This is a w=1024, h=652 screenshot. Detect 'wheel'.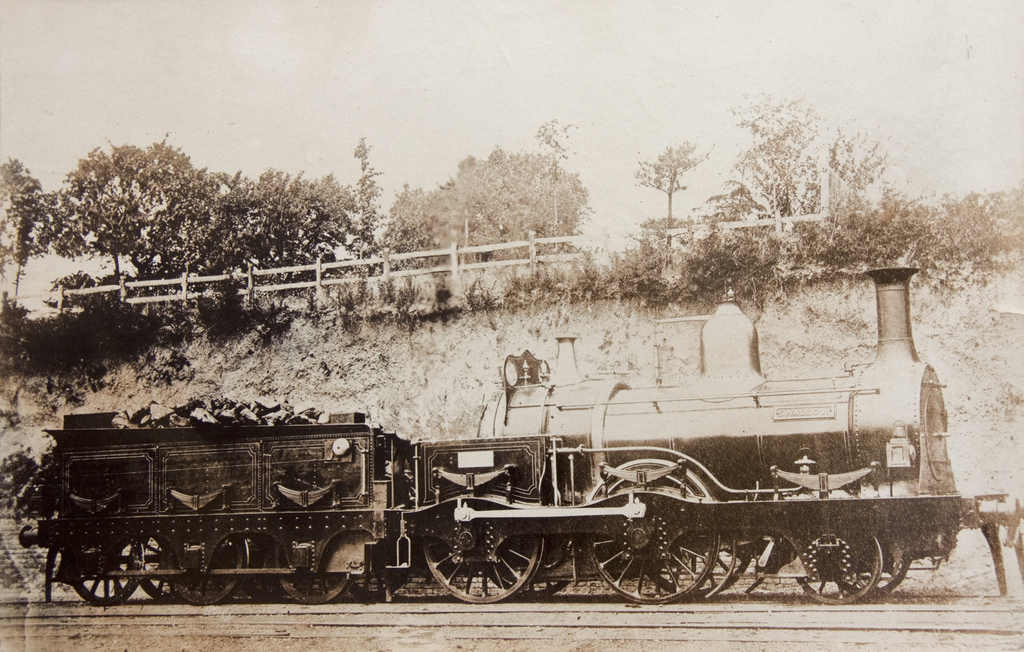
rect(156, 533, 241, 607).
